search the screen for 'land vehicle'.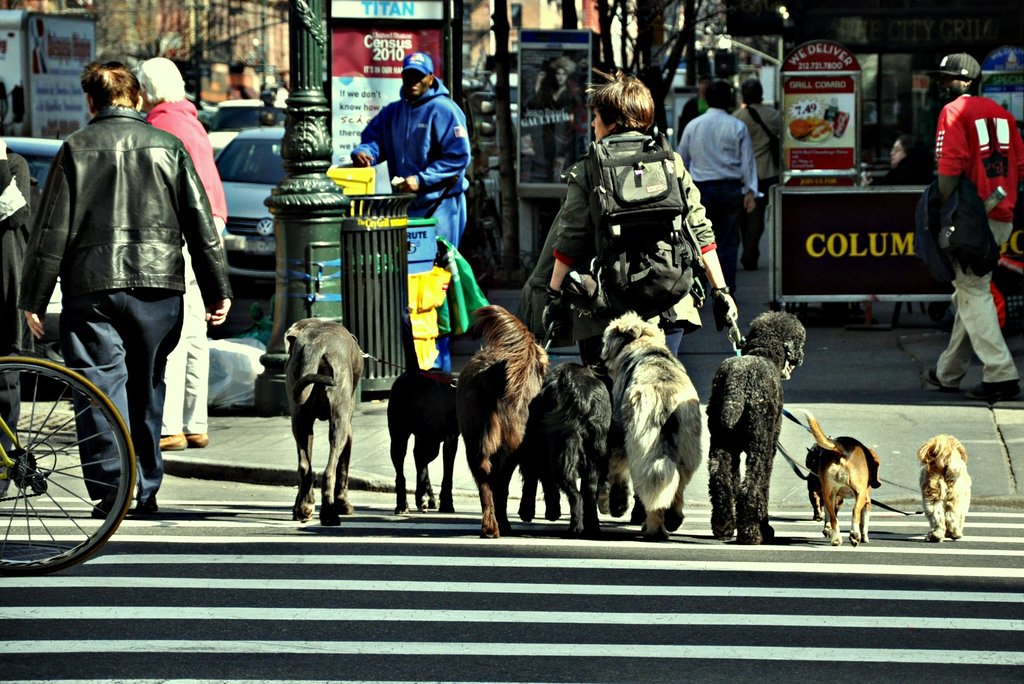
Found at {"x1": 0, "y1": 136, "x2": 65, "y2": 342}.
